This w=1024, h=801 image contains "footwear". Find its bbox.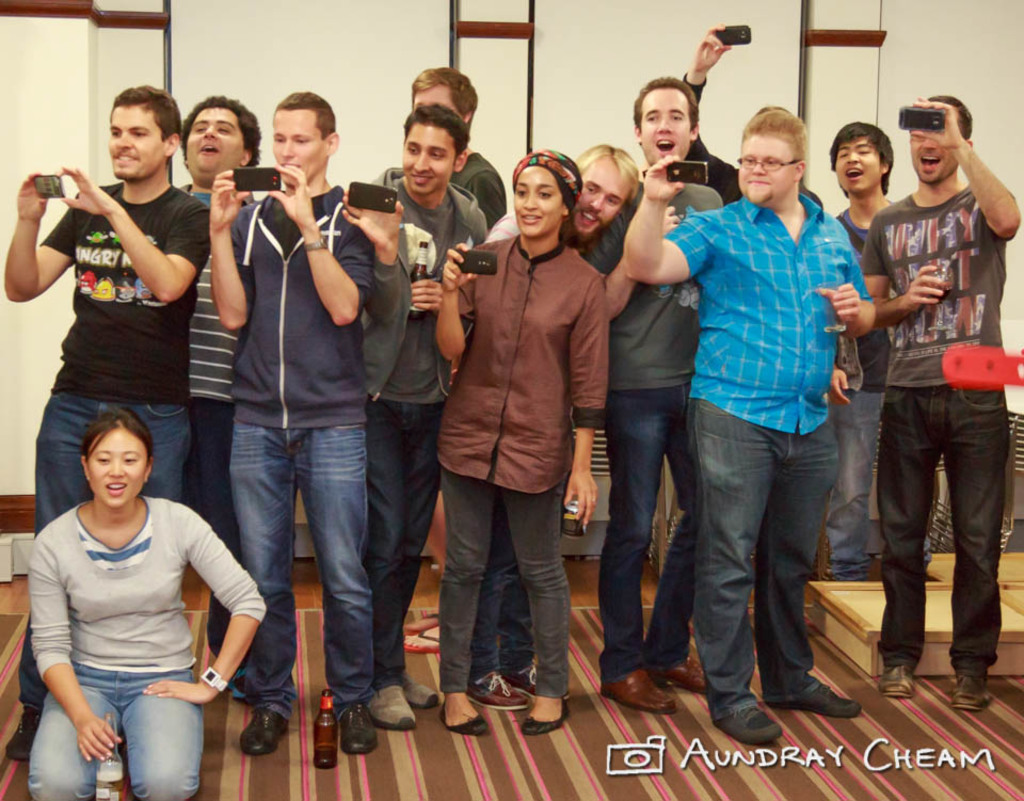
{"left": 880, "top": 663, "right": 914, "bottom": 698}.
